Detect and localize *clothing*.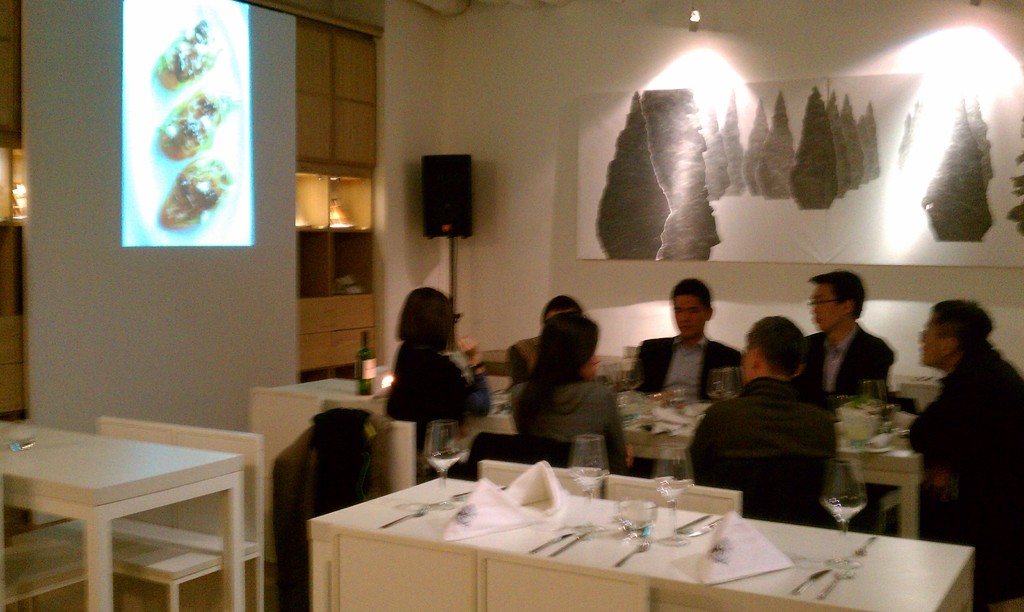
Localized at bbox=[507, 337, 536, 385].
